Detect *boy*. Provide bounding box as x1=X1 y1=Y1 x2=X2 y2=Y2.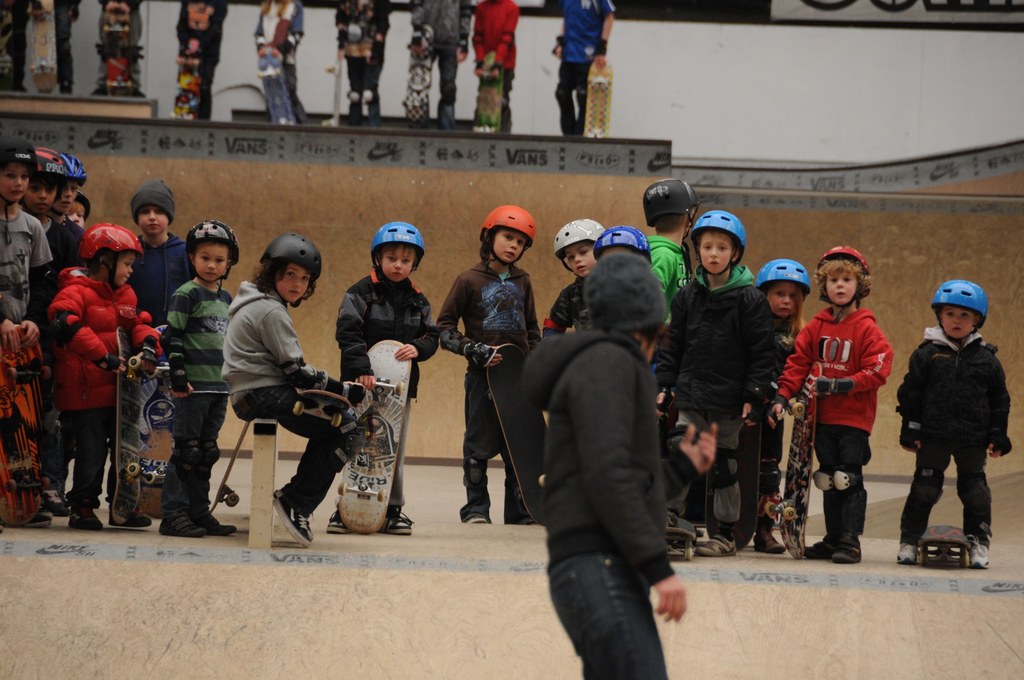
x1=0 y1=142 x2=58 y2=524.
